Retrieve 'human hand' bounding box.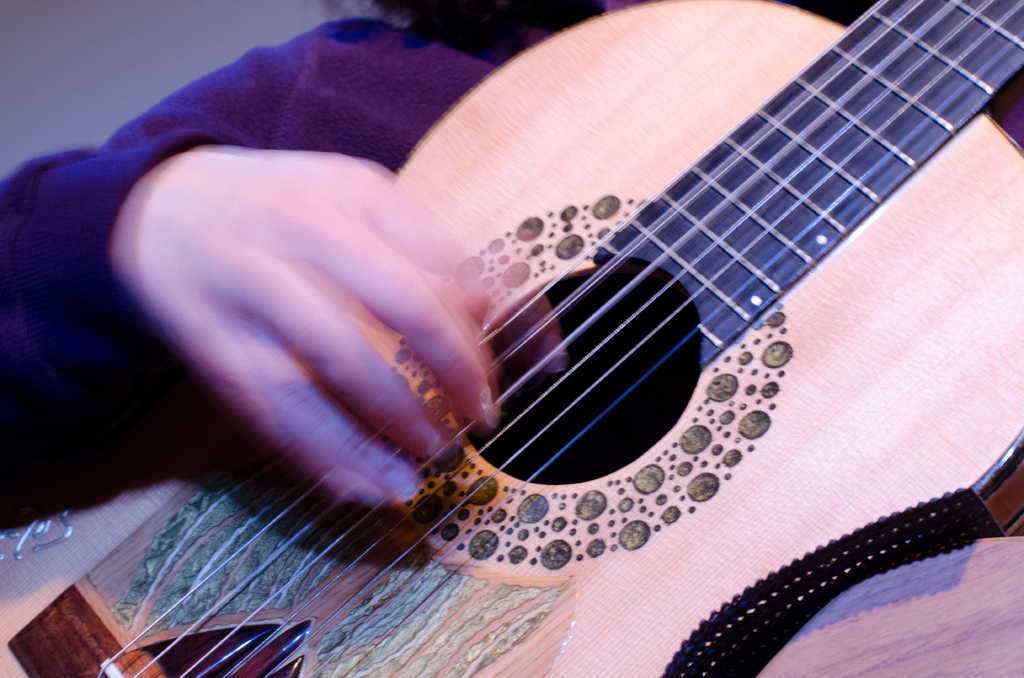
Bounding box: bbox=[123, 119, 522, 555].
